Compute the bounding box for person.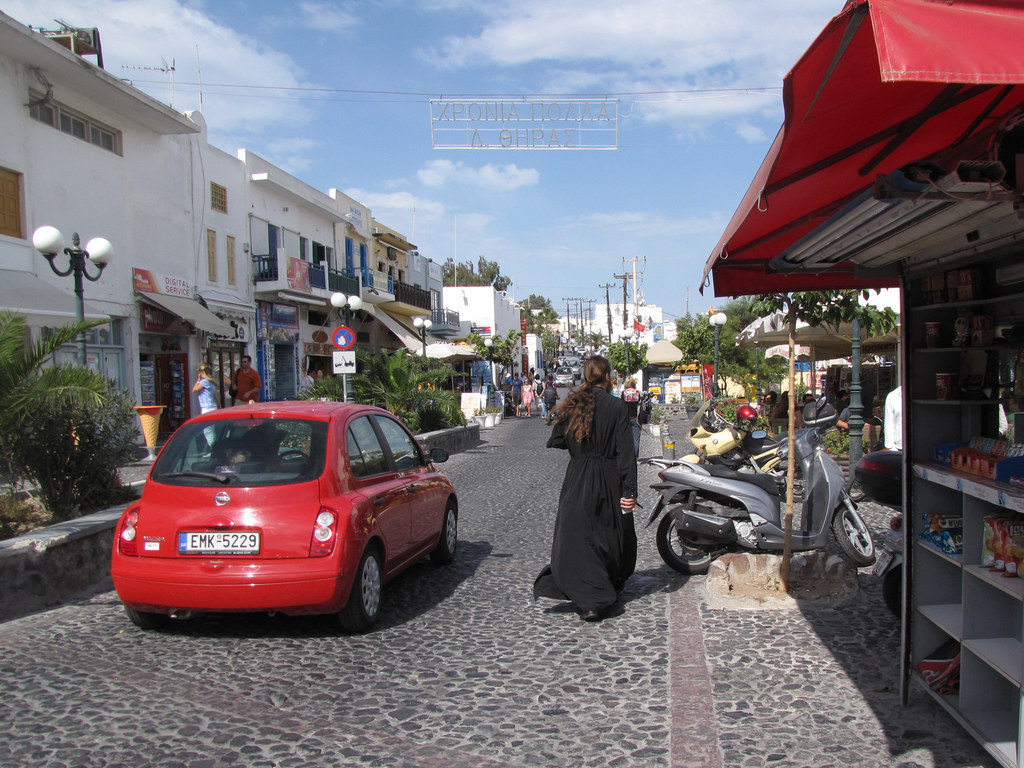
bbox=[544, 356, 644, 621].
